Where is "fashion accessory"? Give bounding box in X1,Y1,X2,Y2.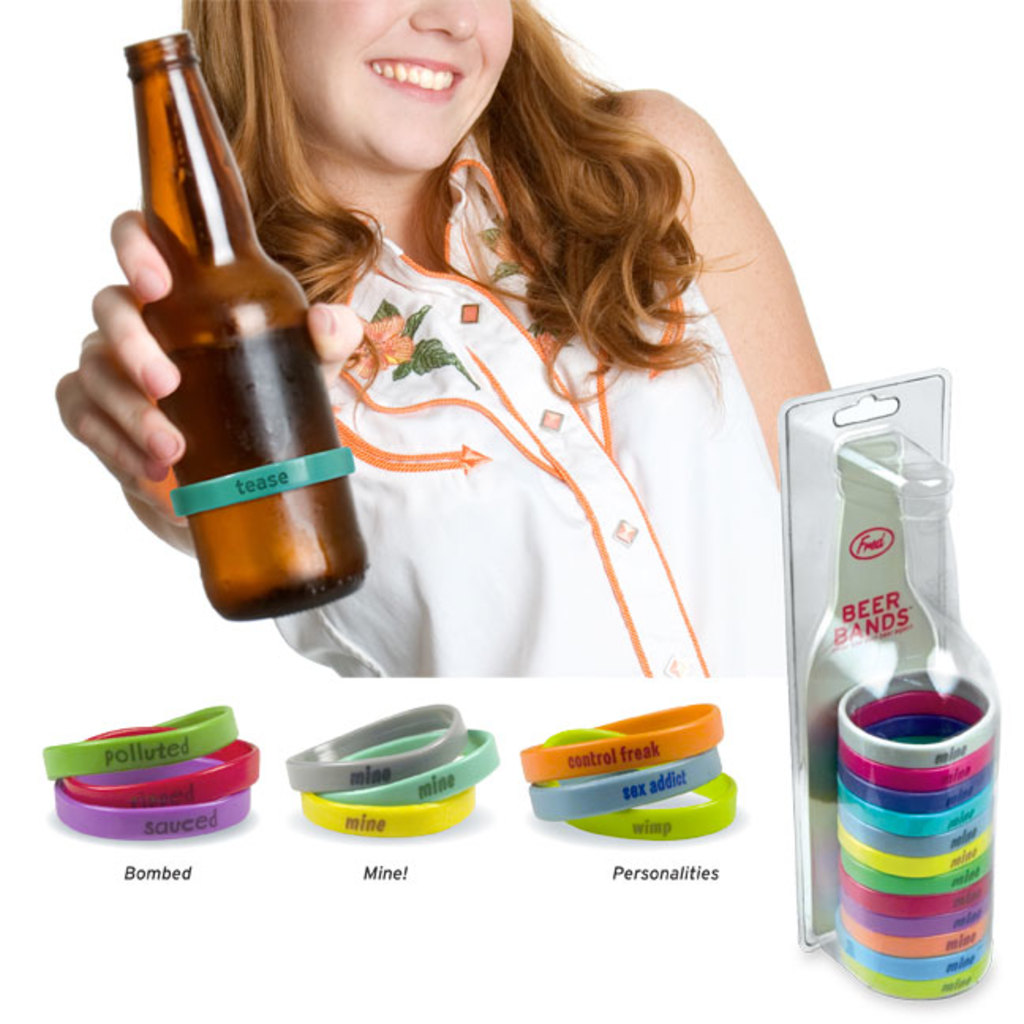
66,732,262,815.
